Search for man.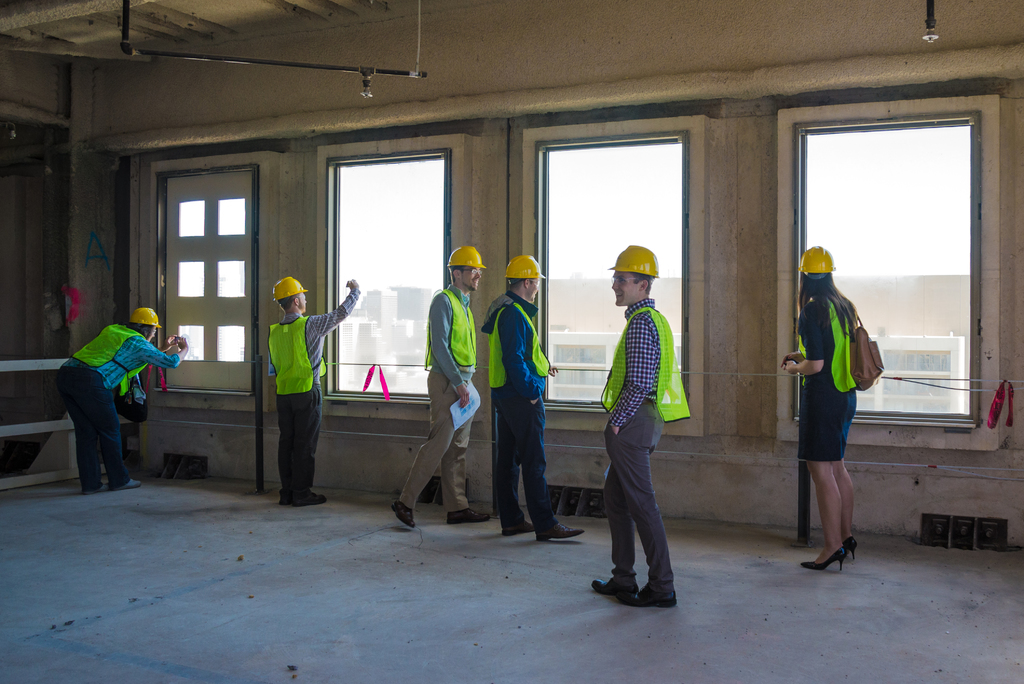
Found at {"left": 54, "top": 305, "right": 190, "bottom": 490}.
